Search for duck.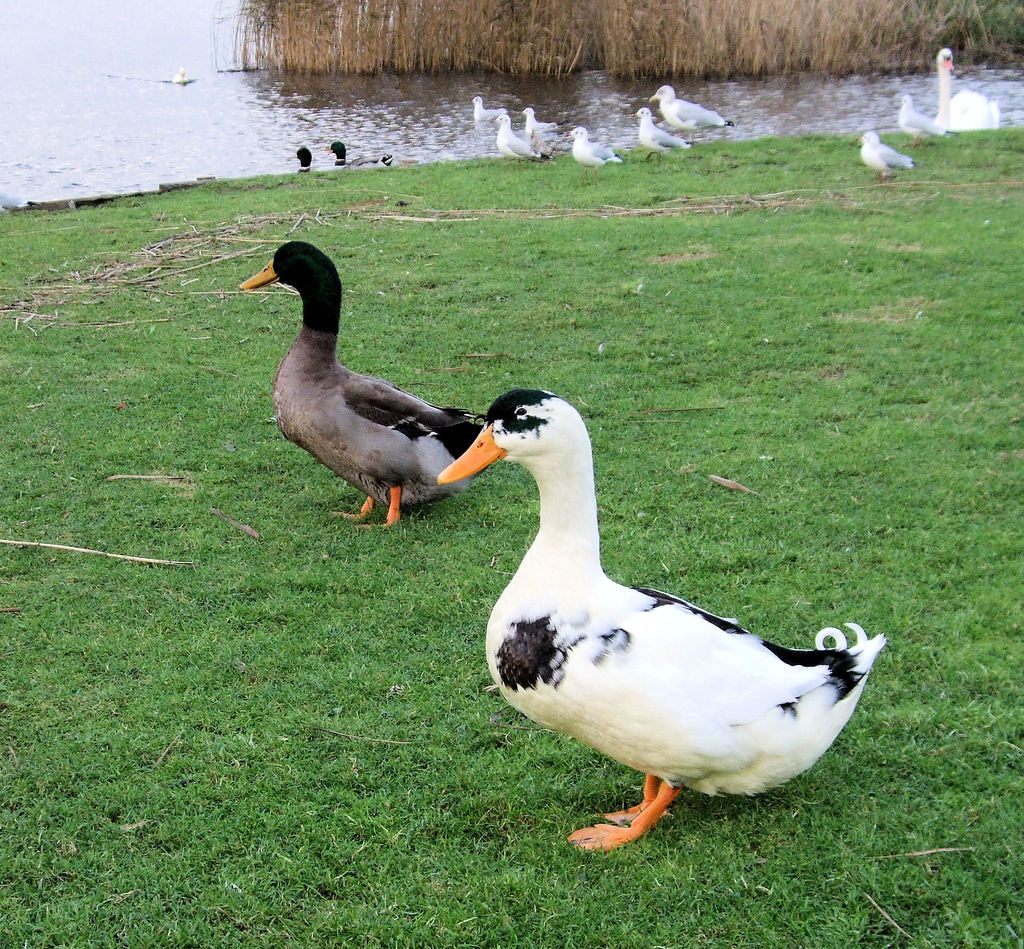
Found at <region>291, 142, 319, 169</region>.
